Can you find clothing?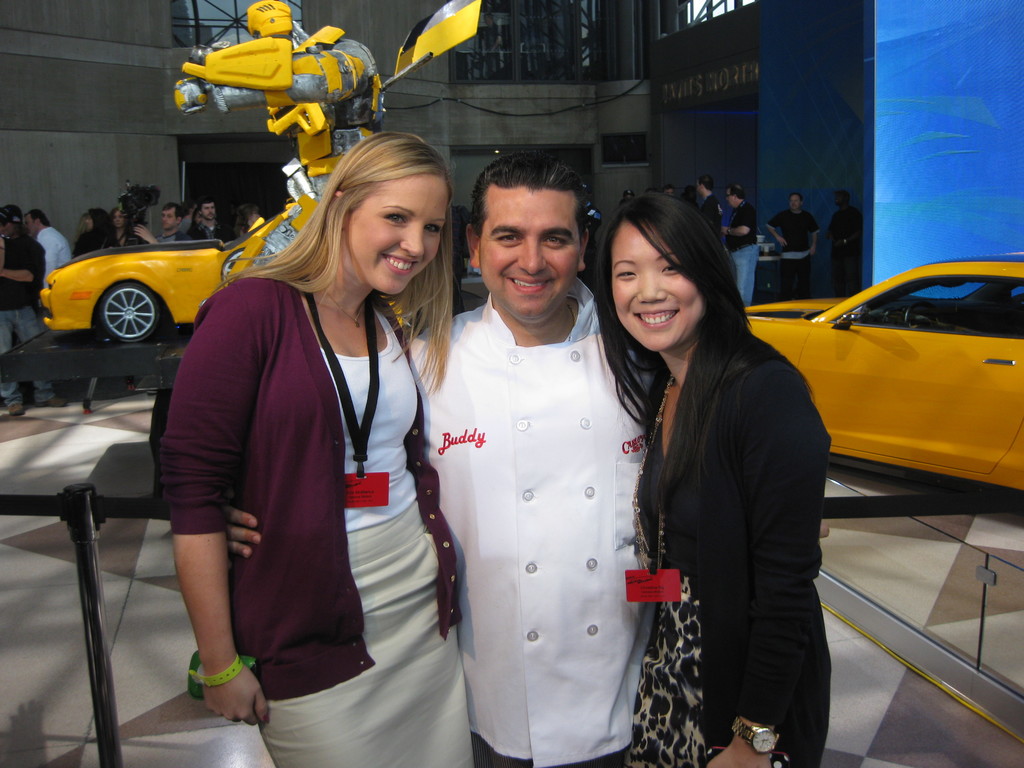
Yes, bounding box: <box>192,213,228,250</box>.
